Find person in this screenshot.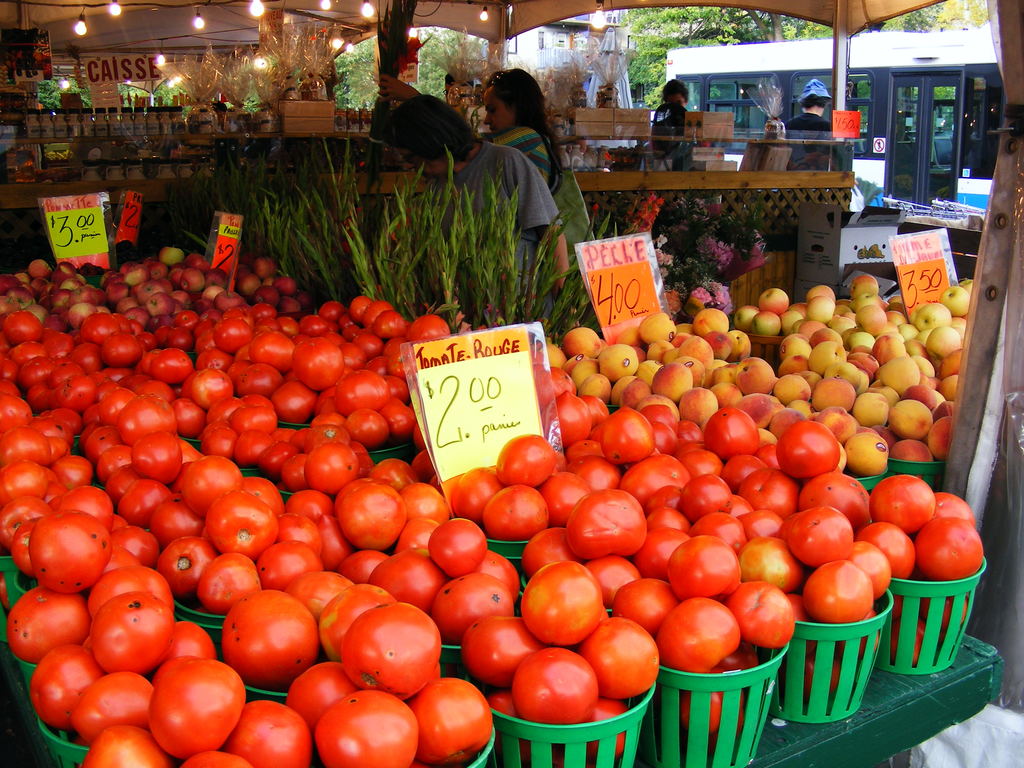
The bounding box for person is 489:66:593:269.
